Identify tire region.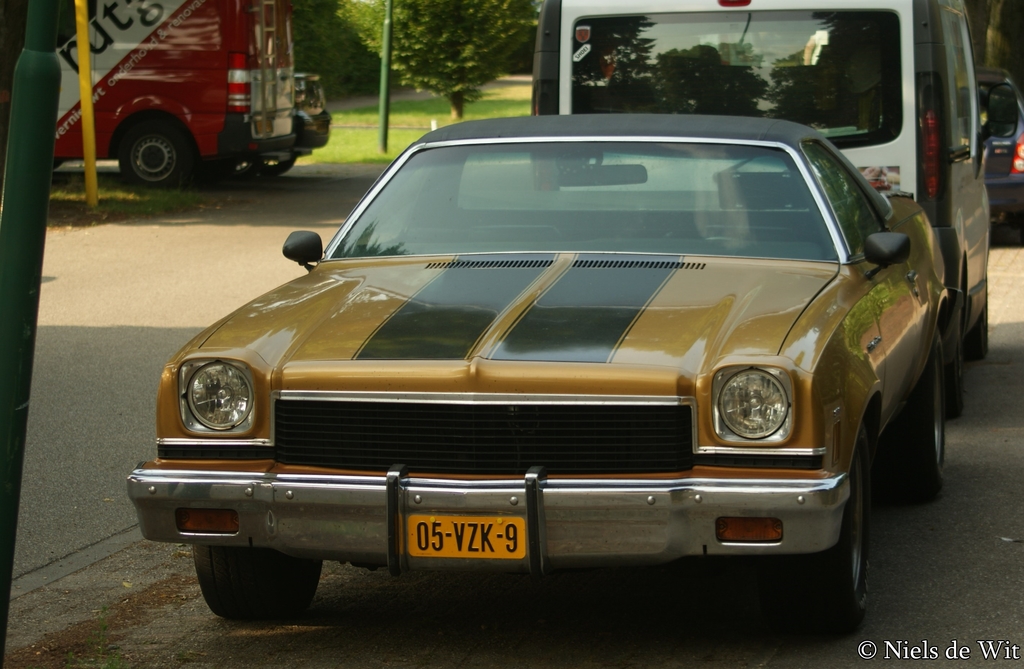
Region: <bbox>115, 117, 186, 193</bbox>.
